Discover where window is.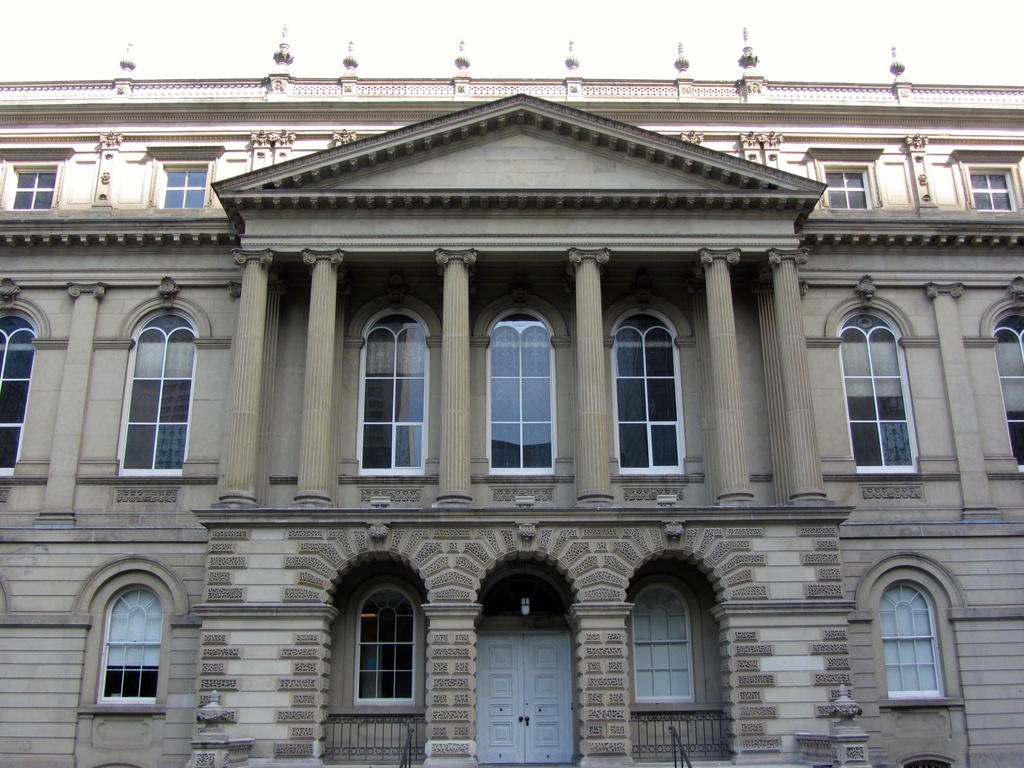
Discovered at box(6, 167, 50, 213).
